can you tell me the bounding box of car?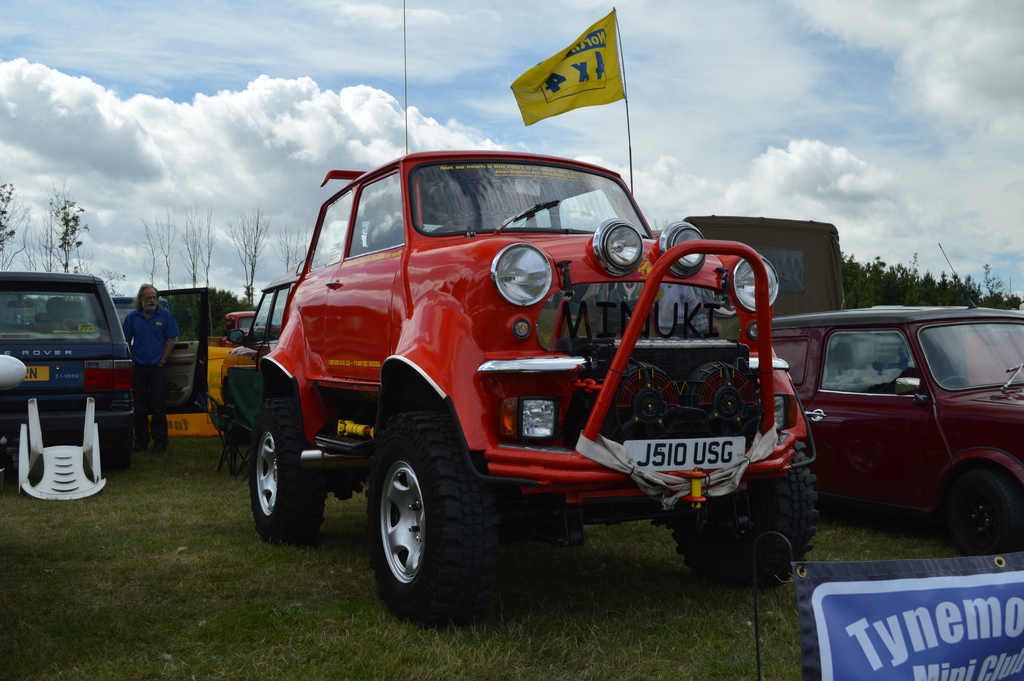
BBox(770, 244, 1023, 555).
